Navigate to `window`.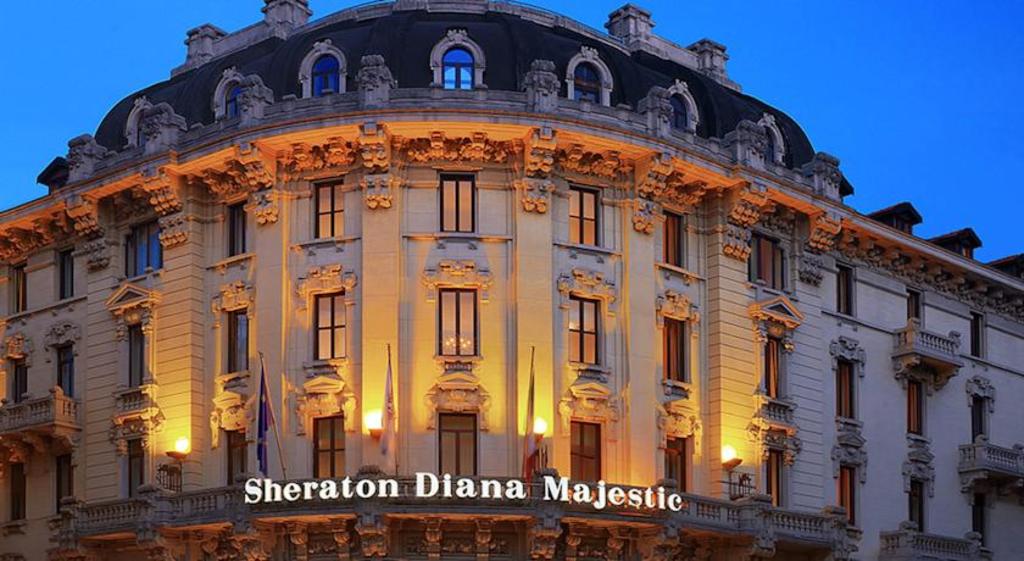
Navigation target: x1=439 y1=282 x2=482 y2=359.
